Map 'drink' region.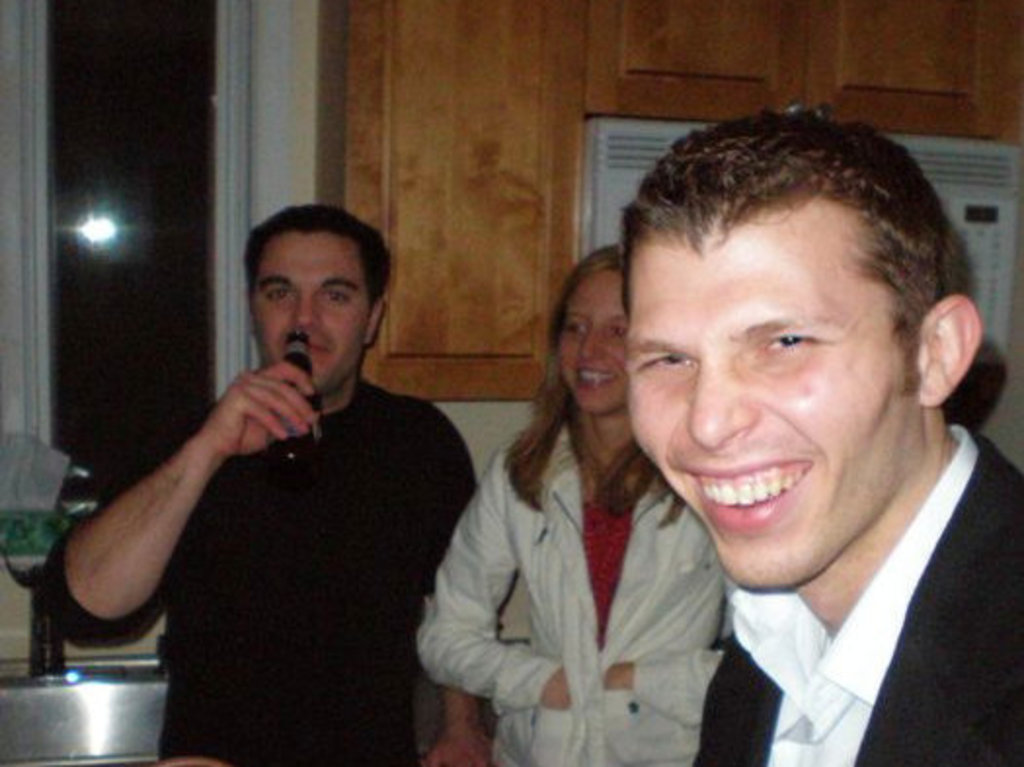
Mapped to bbox=(265, 332, 324, 474).
